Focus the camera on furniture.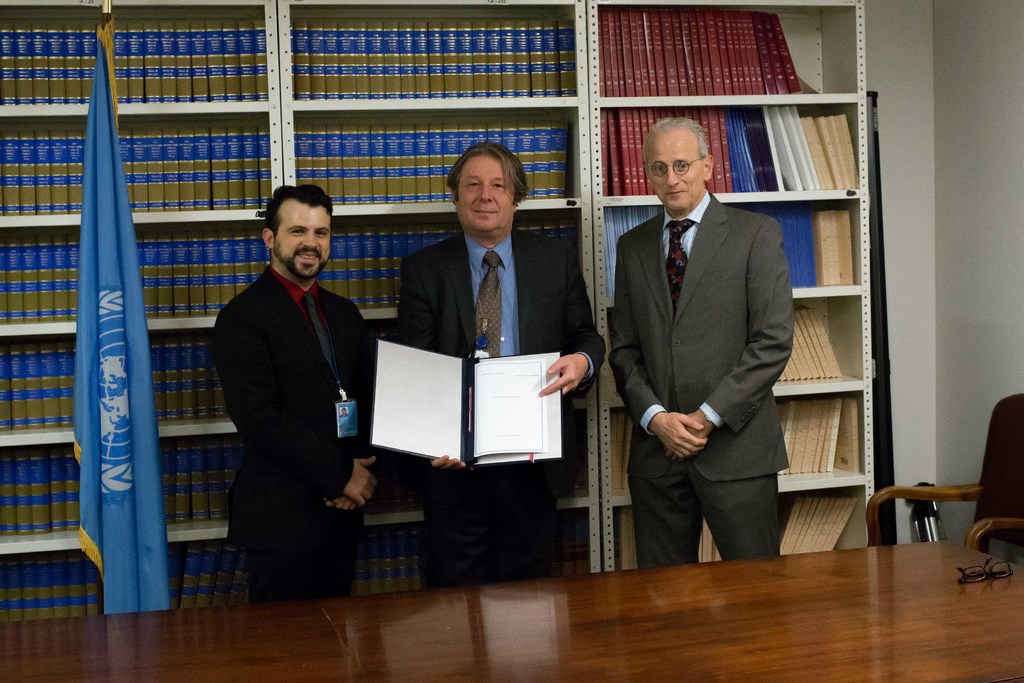
Focus region: [x1=0, y1=544, x2=1023, y2=682].
